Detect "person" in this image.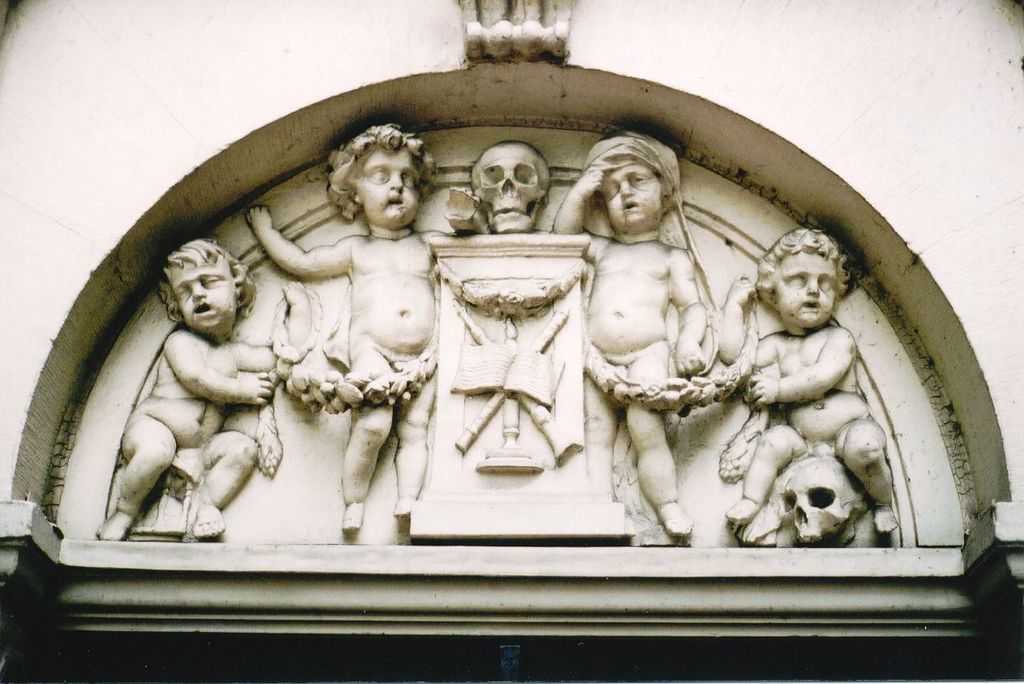
Detection: {"left": 248, "top": 123, "right": 484, "bottom": 534}.
